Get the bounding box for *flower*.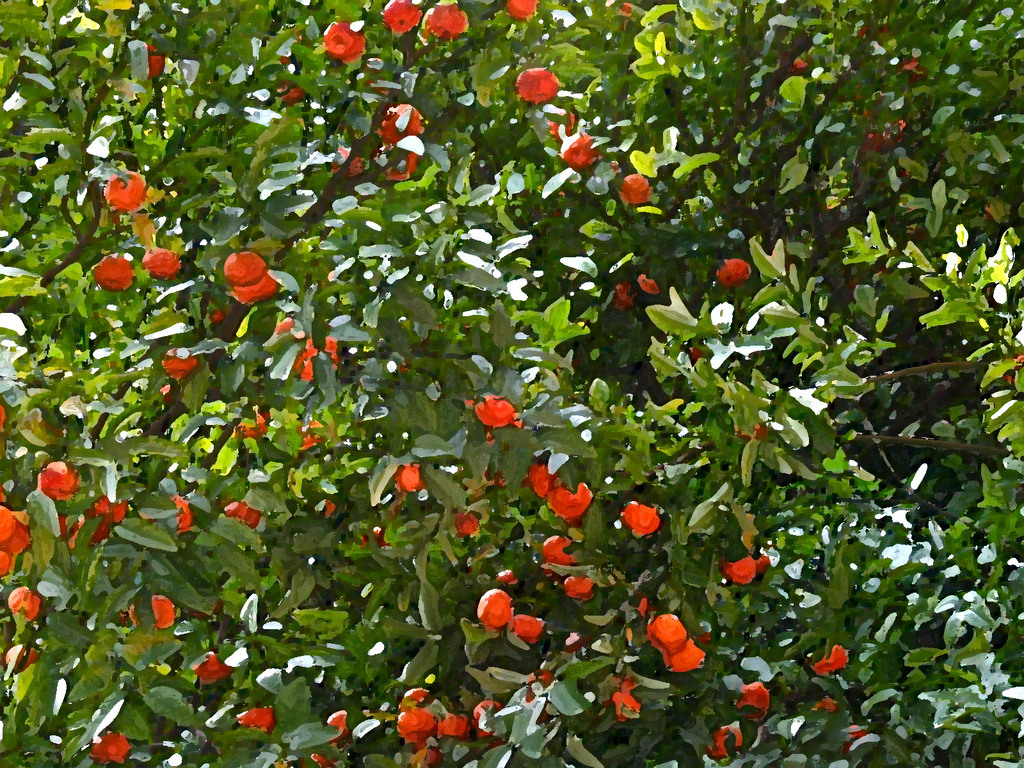
rect(794, 54, 806, 67).
